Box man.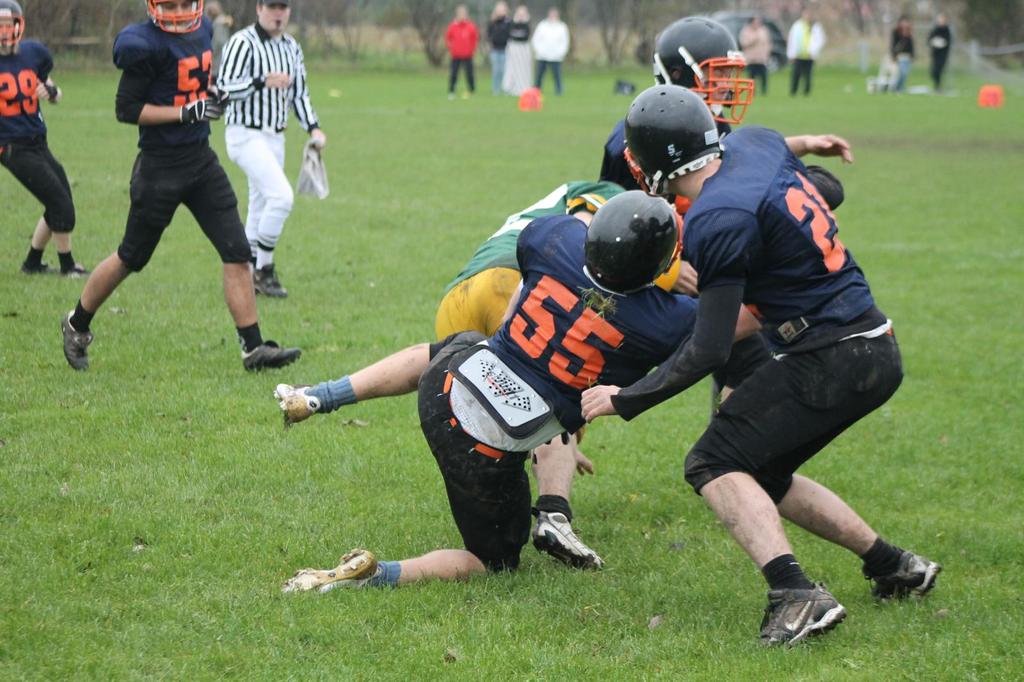
<box>430,172,605,576</box>.
